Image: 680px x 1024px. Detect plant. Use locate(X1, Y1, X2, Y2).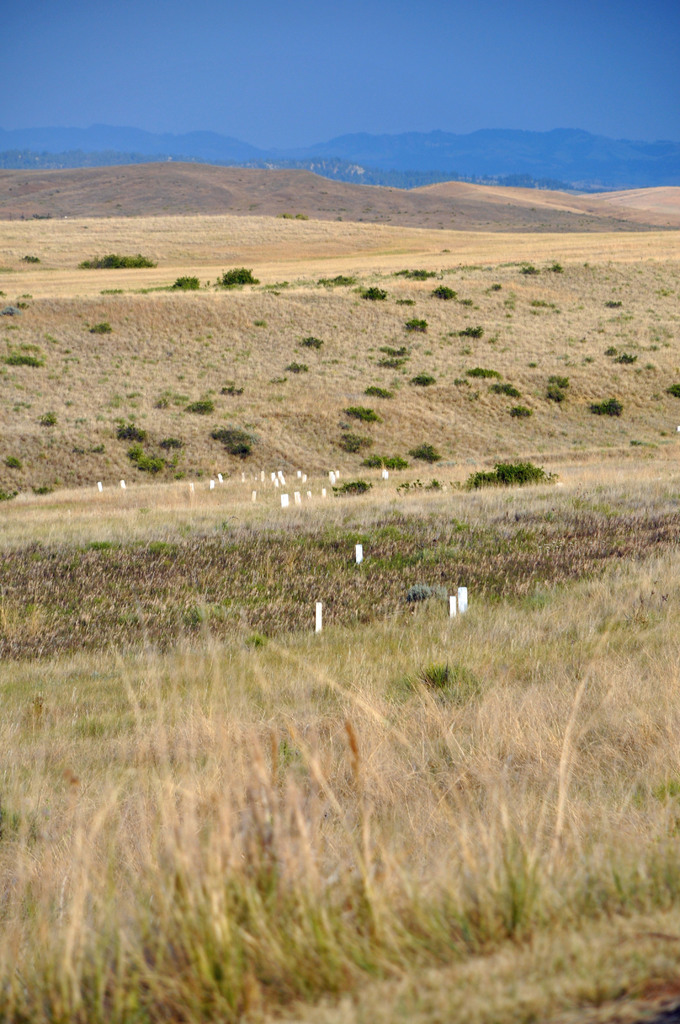
locate(91, 312, 117, 338).
